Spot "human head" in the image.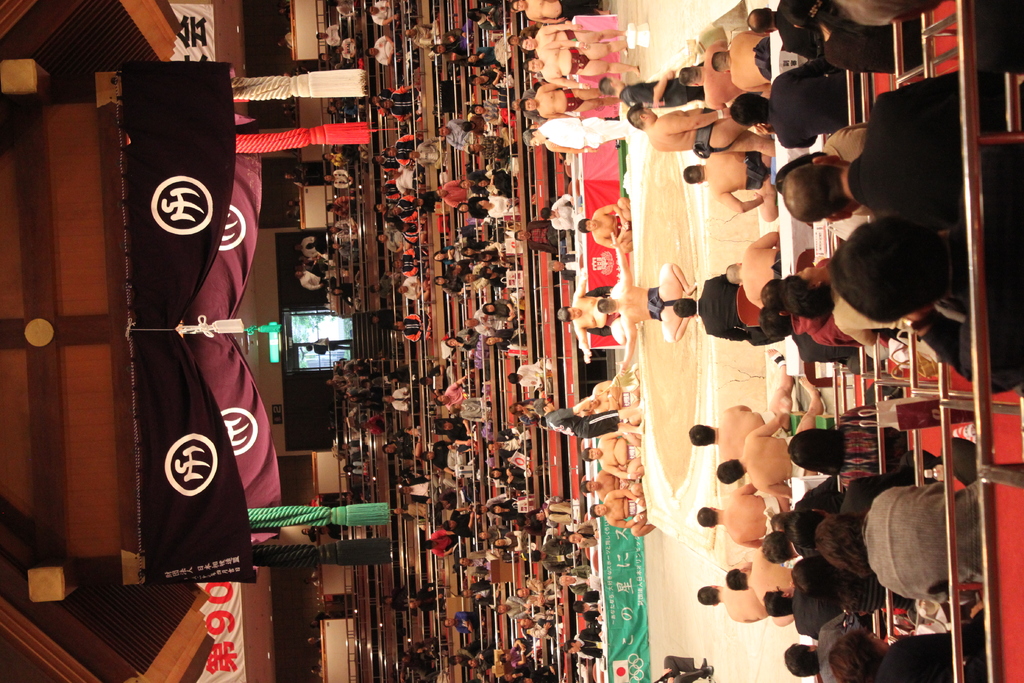
"human head" found at 493, 538, 506, 546.
